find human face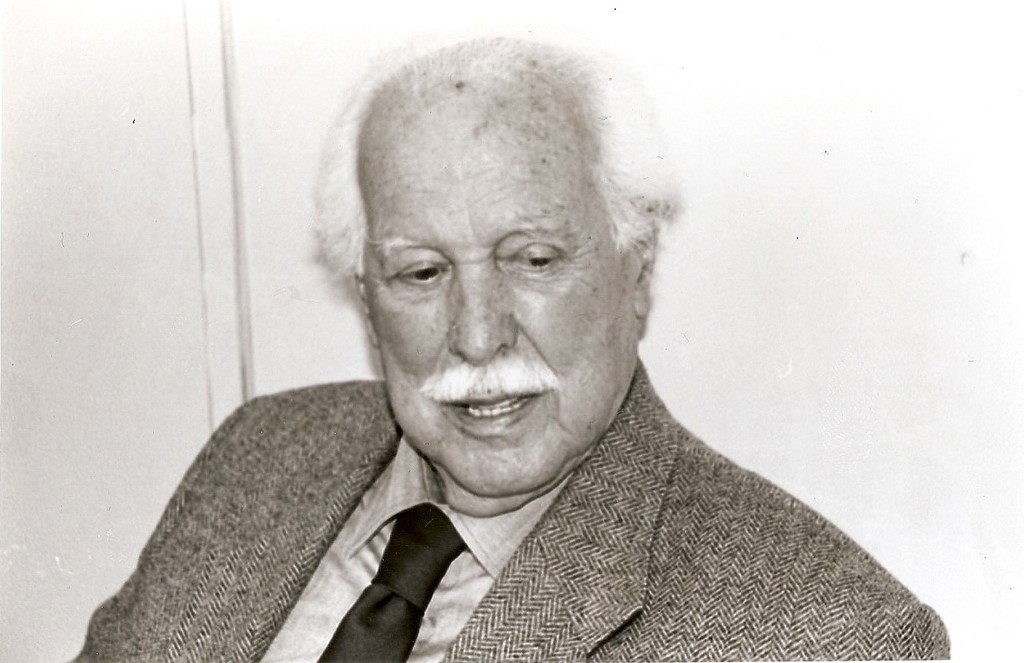
Rect(366, 145, 633, 488)
